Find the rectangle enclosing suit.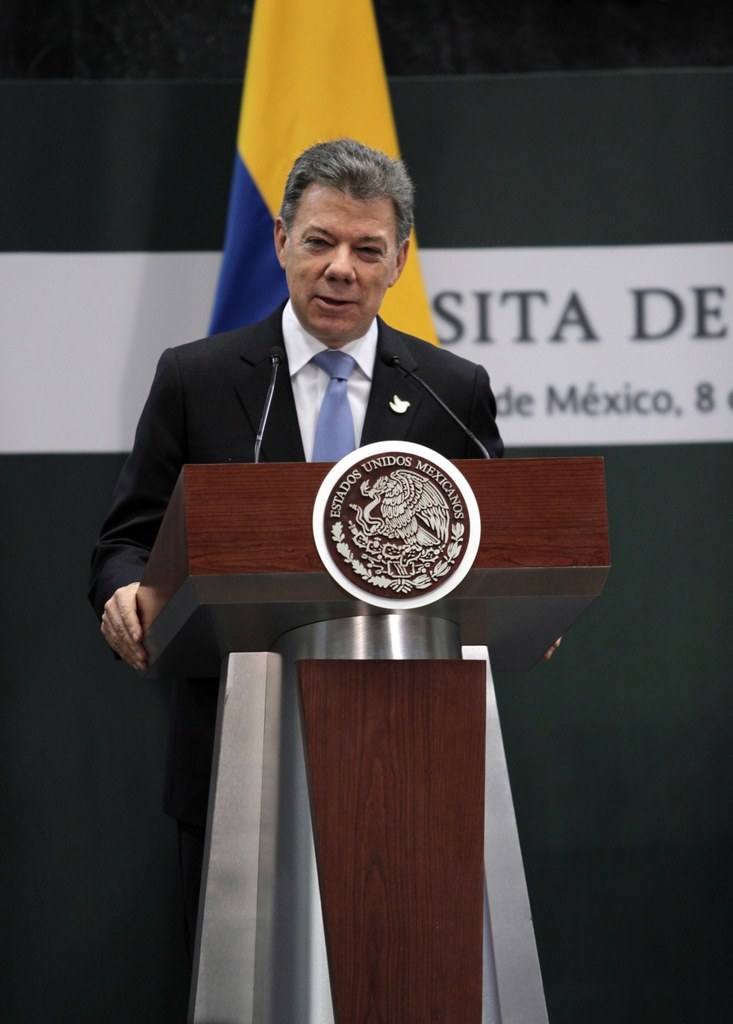
90/307/503/804.
